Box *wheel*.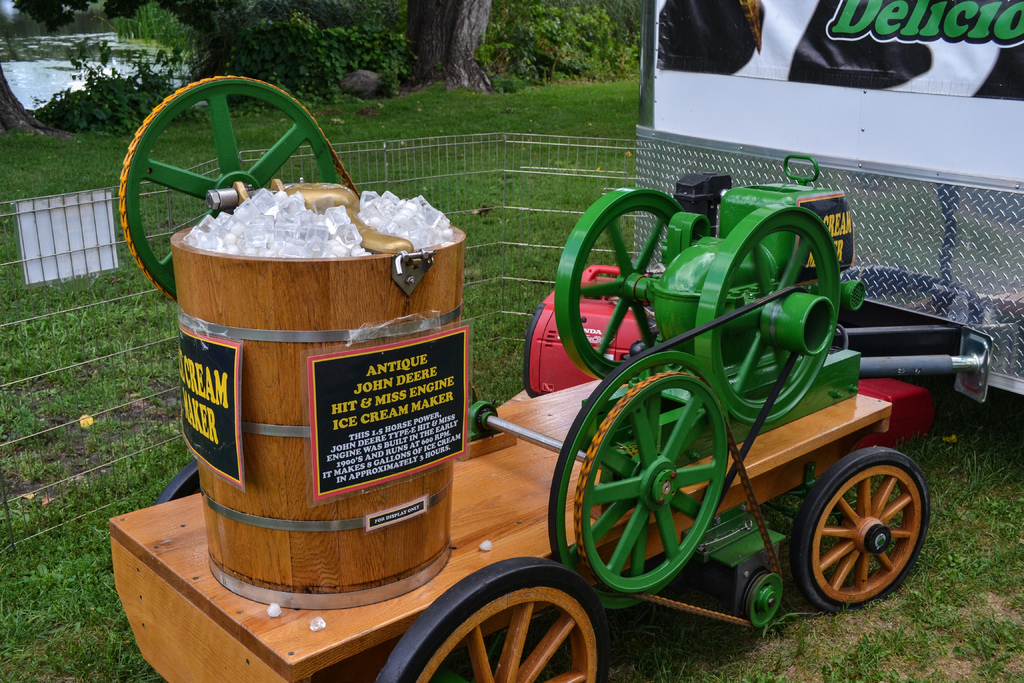
bbox=[806, 453, 925, 614].
